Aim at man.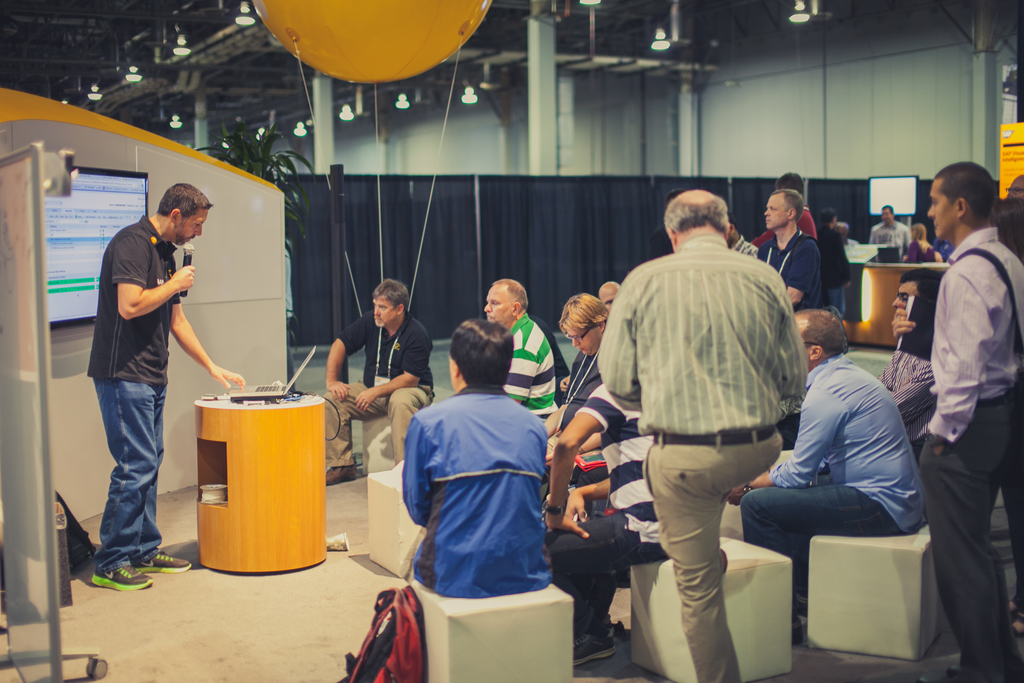
Aimed at <box>326,281,434,487</box>.
